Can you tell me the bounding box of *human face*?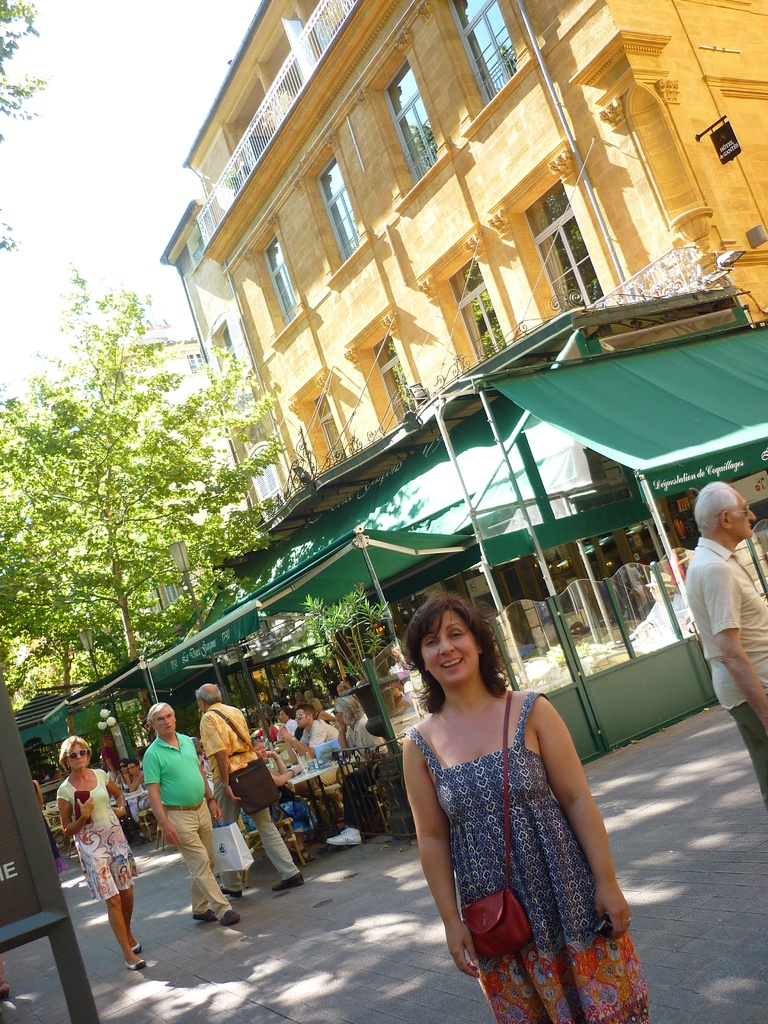
<box>732,495,751,541</box>.
